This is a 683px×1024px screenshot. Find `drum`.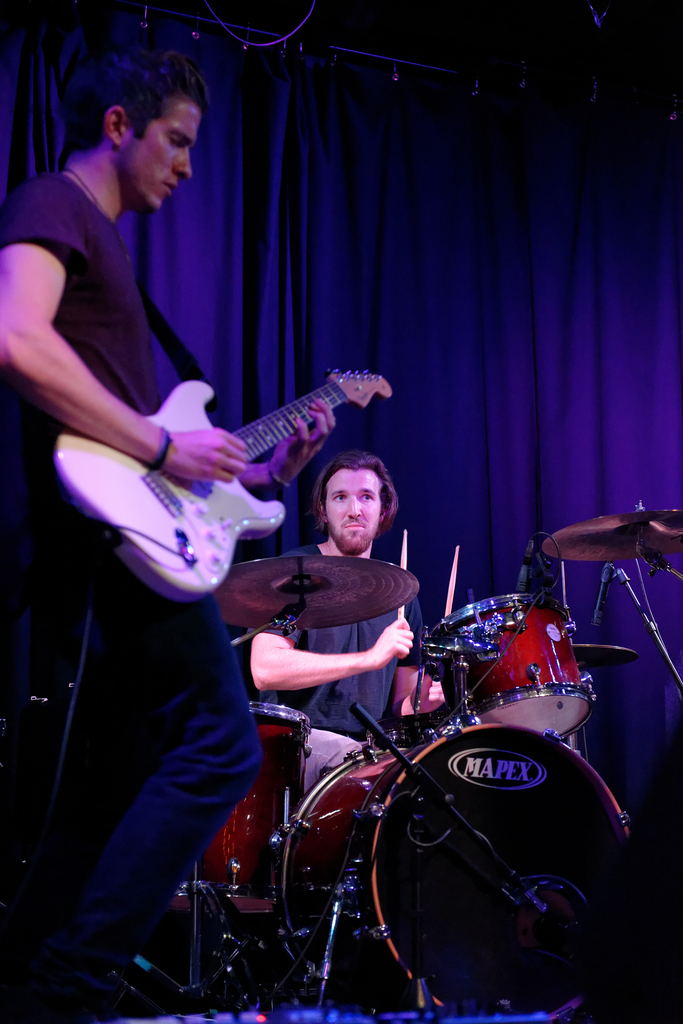
Bounding box: select_region(169, 703, 312, 915).
